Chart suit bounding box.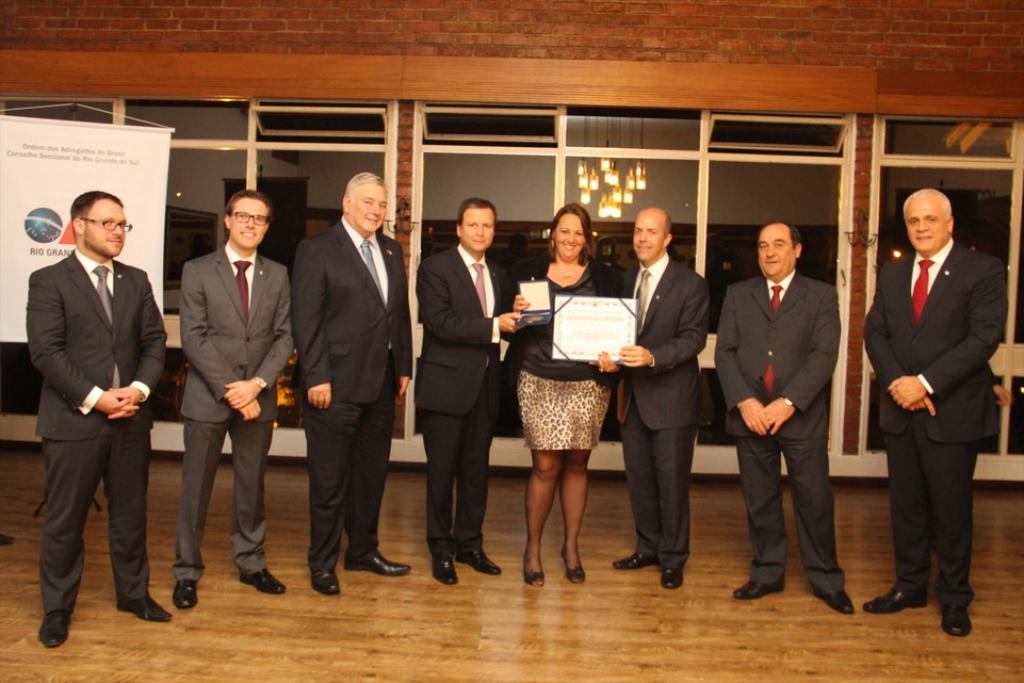
Charted: 410:247:521:552.
